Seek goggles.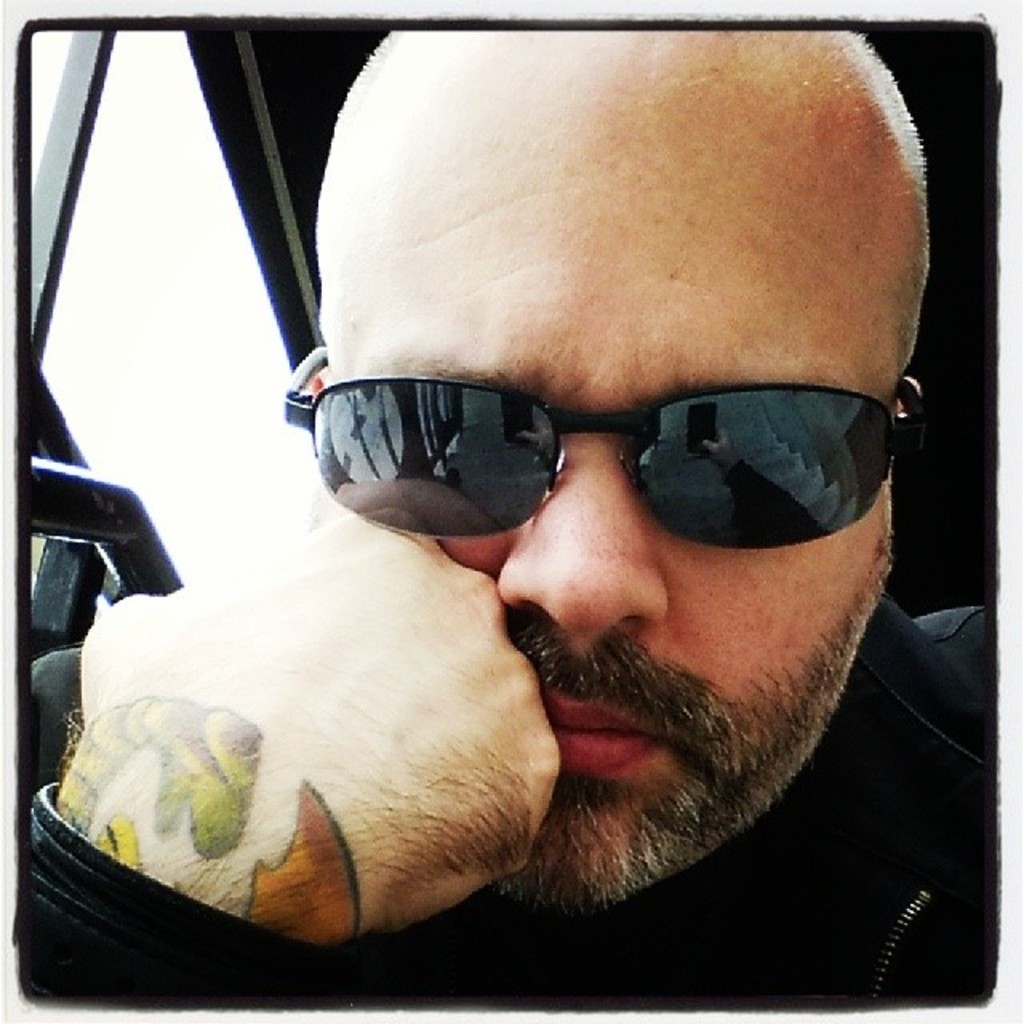
[left=275, top=338, right=923, bottom=554].
